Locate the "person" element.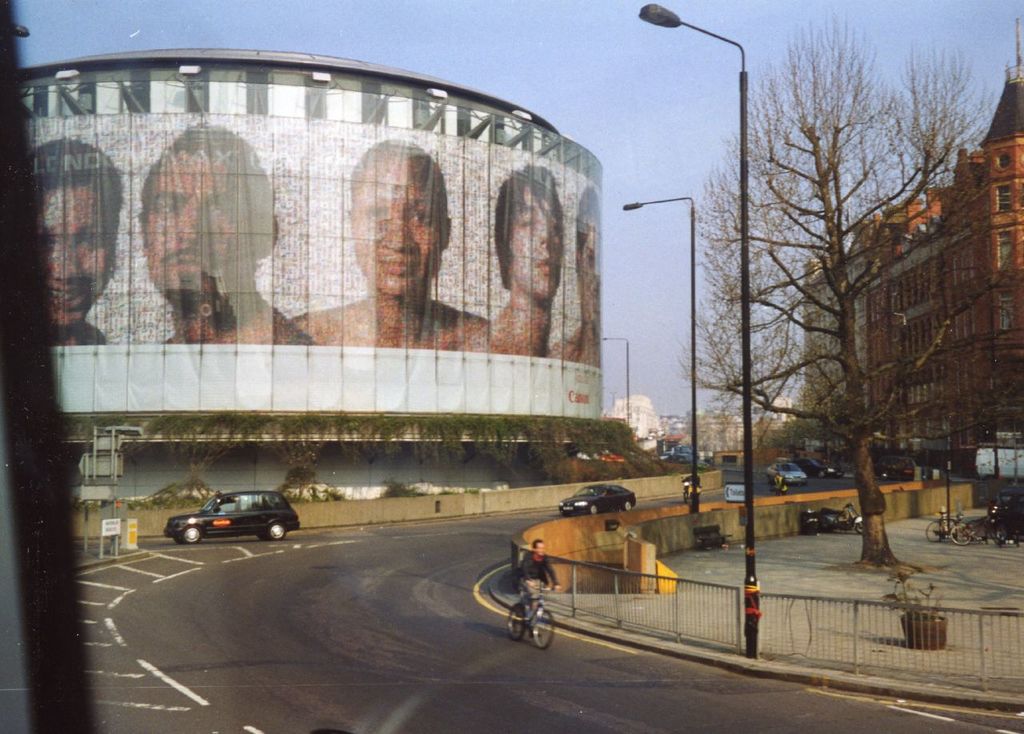
Element bbox: rect(554, 182, 607, 367).
